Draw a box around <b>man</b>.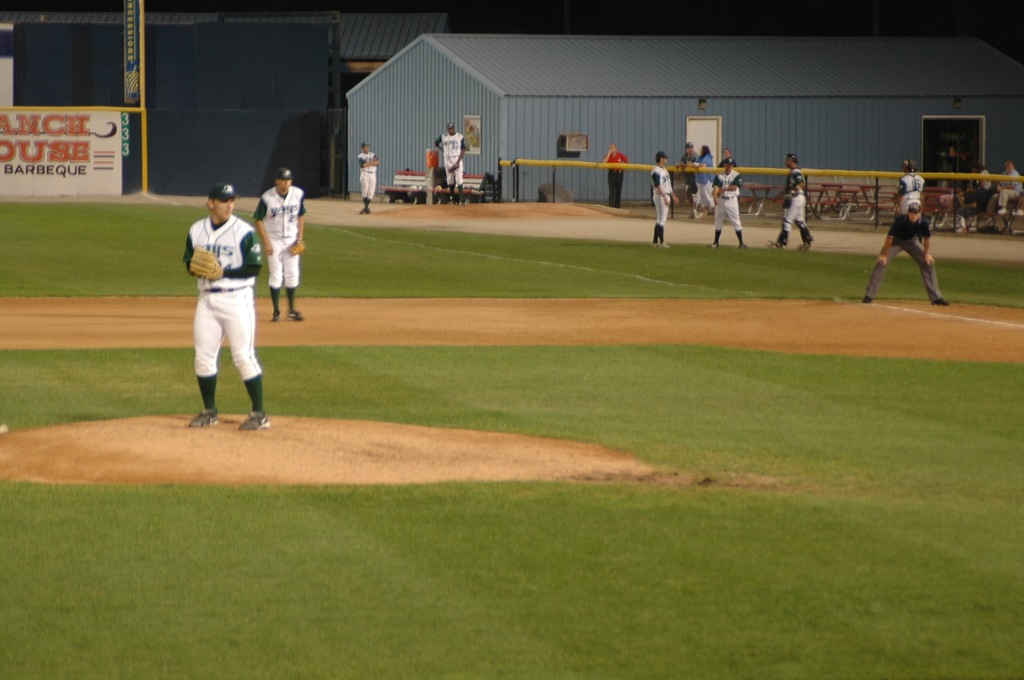
bbox=(602, 145, 630, 206).
